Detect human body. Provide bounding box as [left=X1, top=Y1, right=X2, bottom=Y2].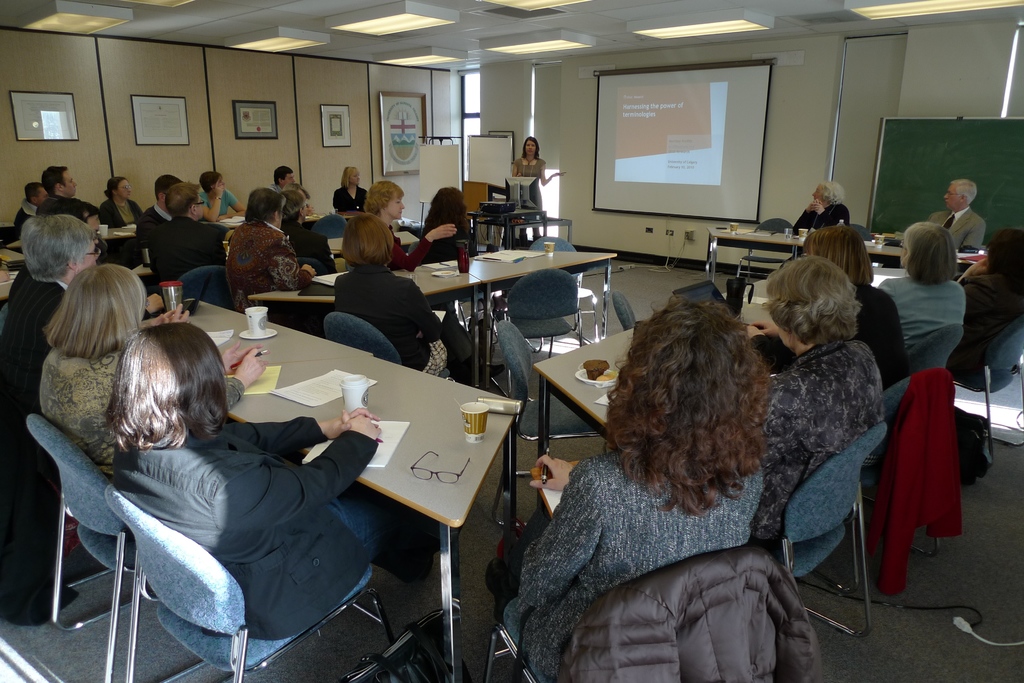
[left=881, top=271, right=960, bottom=362].
